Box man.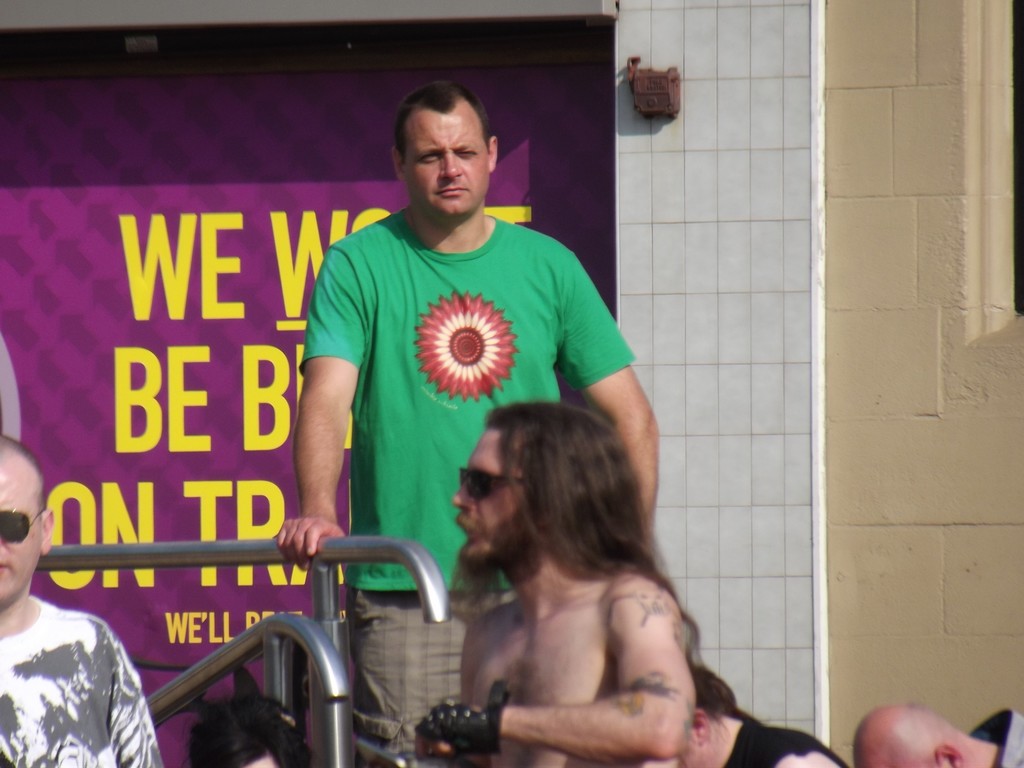
rect(0, 431, 164, 767).
